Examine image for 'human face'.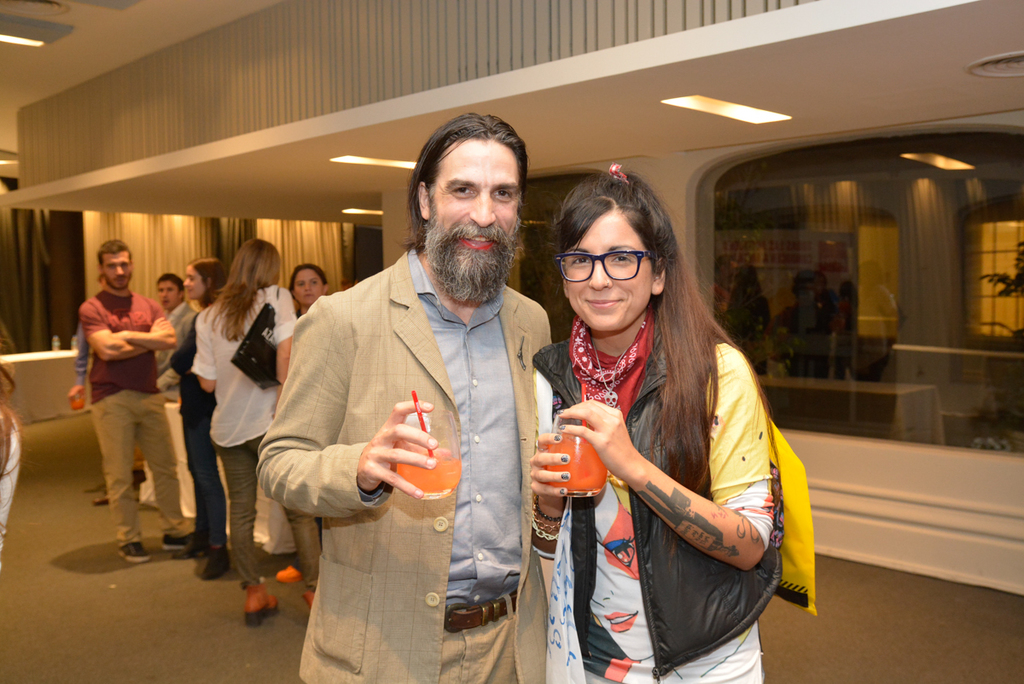
Examination result: crop(287, 267, 329, 309).
